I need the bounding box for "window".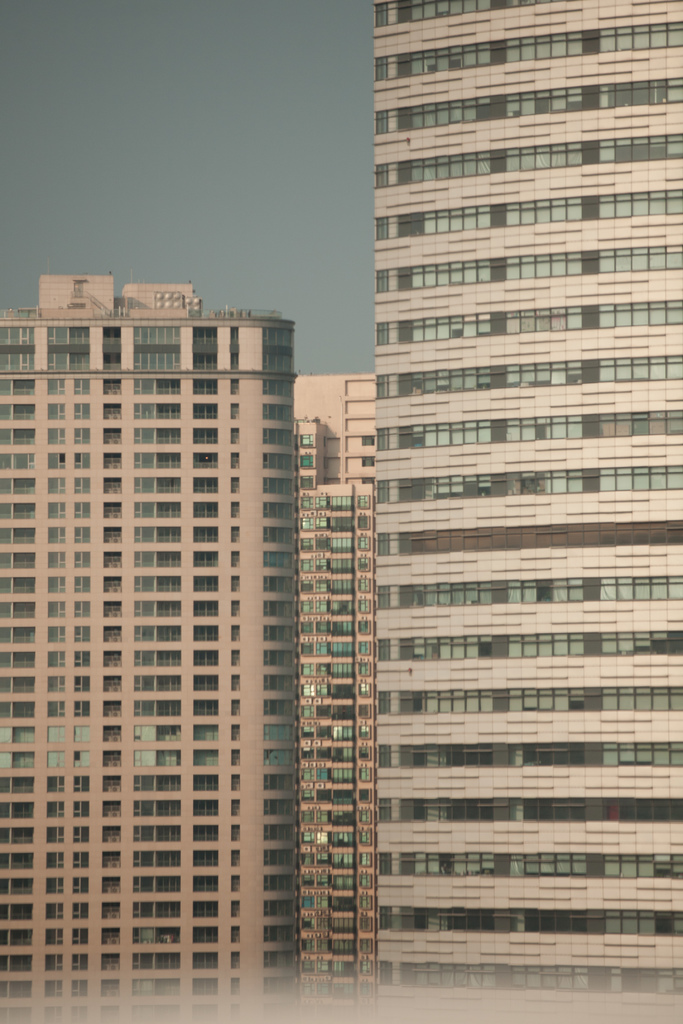
Here it is: bbox=(131, 698, 186, 712).
